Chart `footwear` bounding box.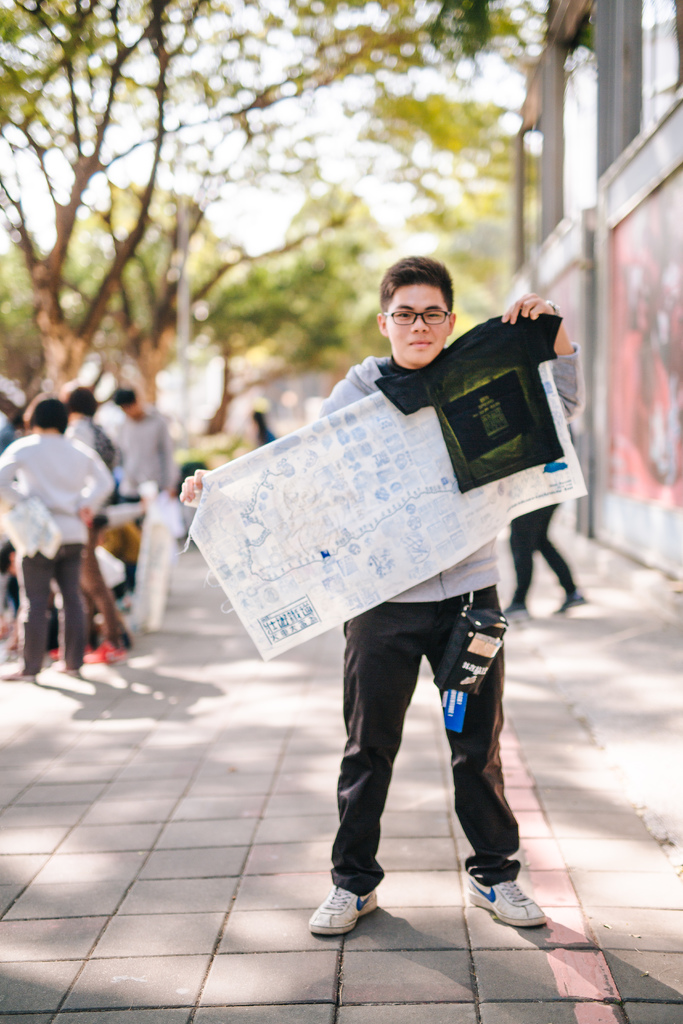
Charted: 315,878,391,947.
